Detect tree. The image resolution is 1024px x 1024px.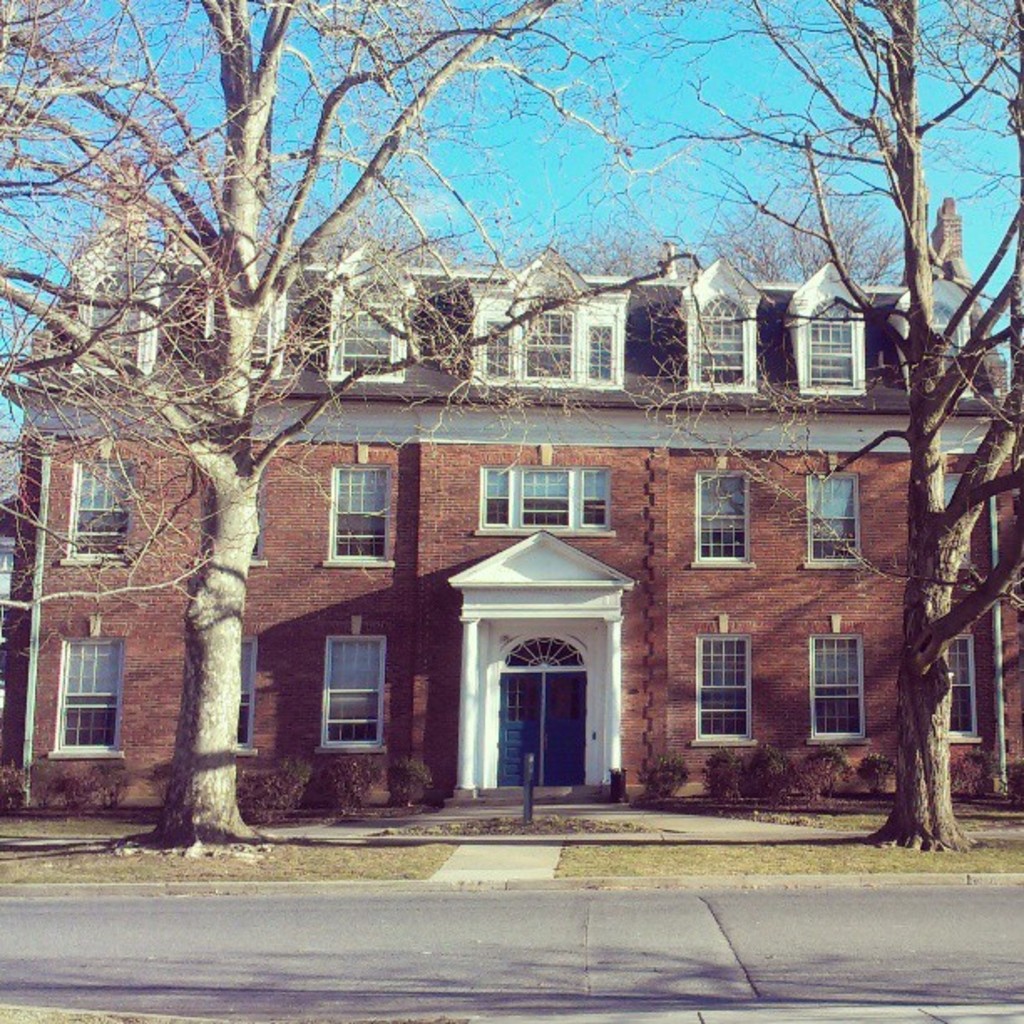
locate(0, 0, 726, 867).
